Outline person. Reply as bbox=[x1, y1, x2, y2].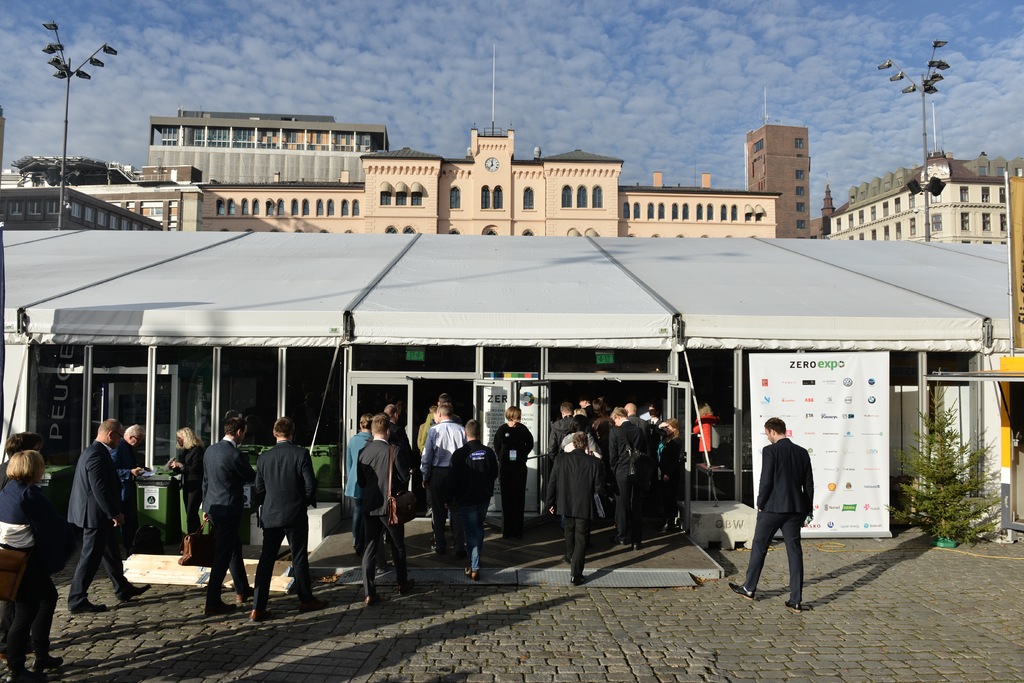
bbox=[0, 427, 69, 682].
